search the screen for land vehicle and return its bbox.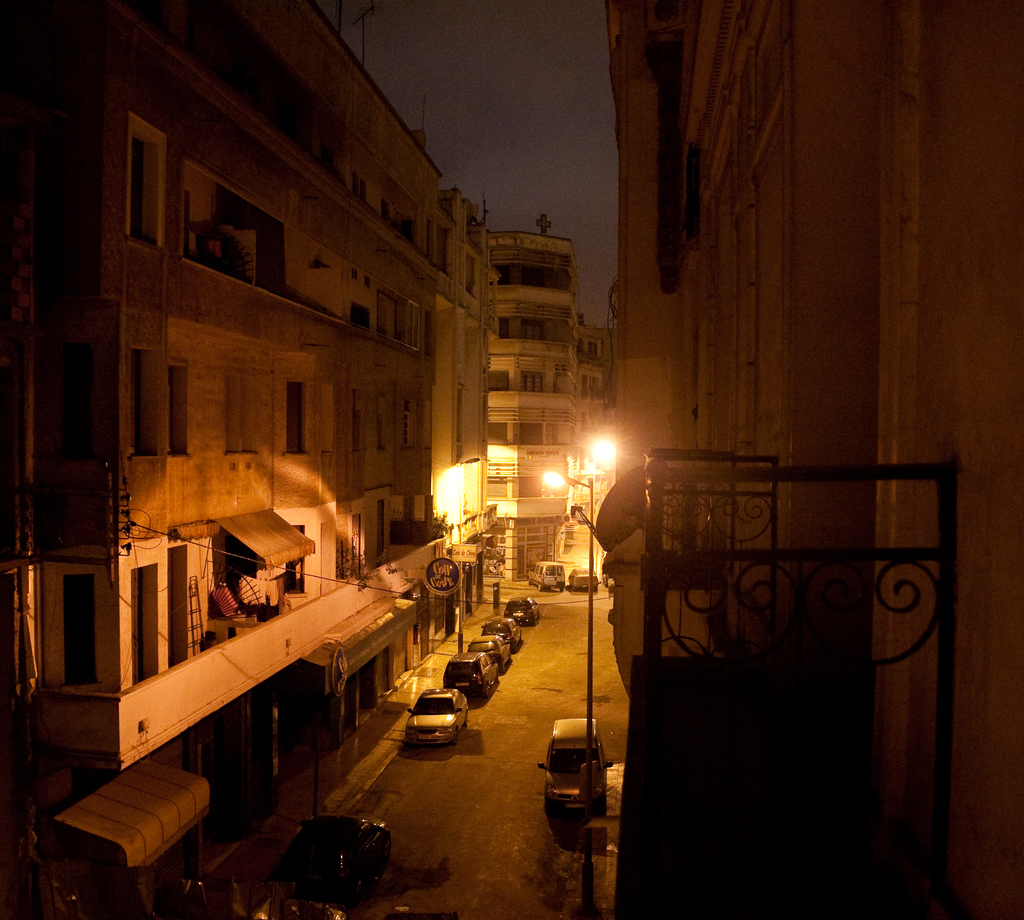
Found: x1=536 y1=715 x2=614 y2=832.
